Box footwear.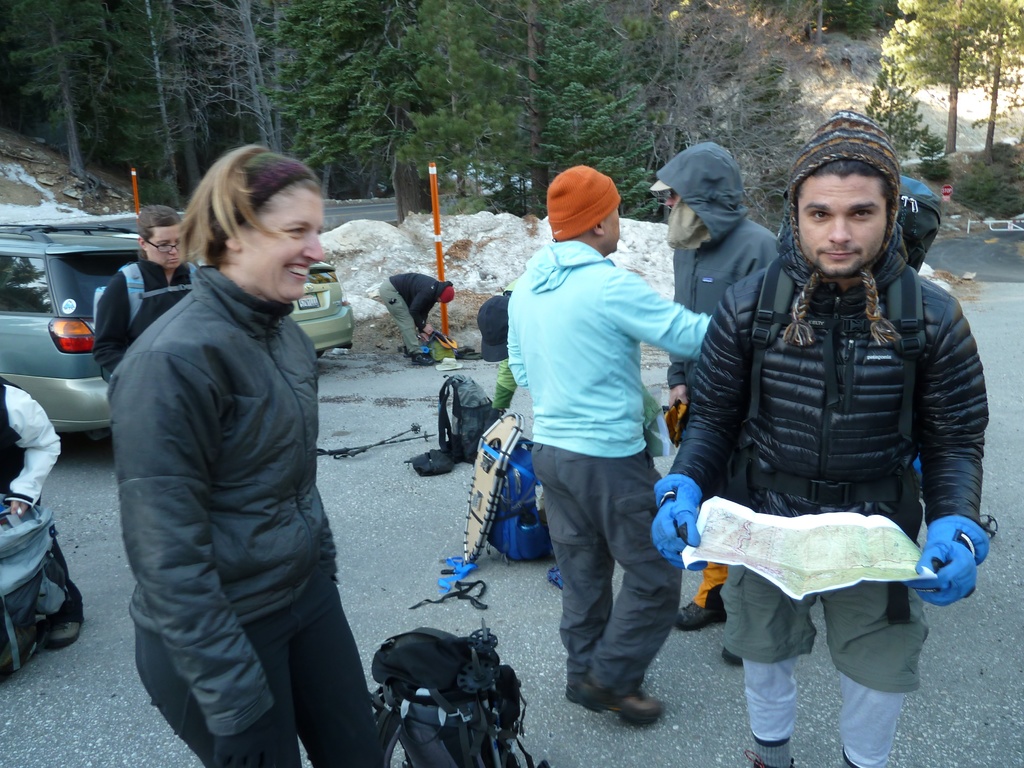
{"x1": 675, "y1": 598, "x2": 730, "y2": 631}.
